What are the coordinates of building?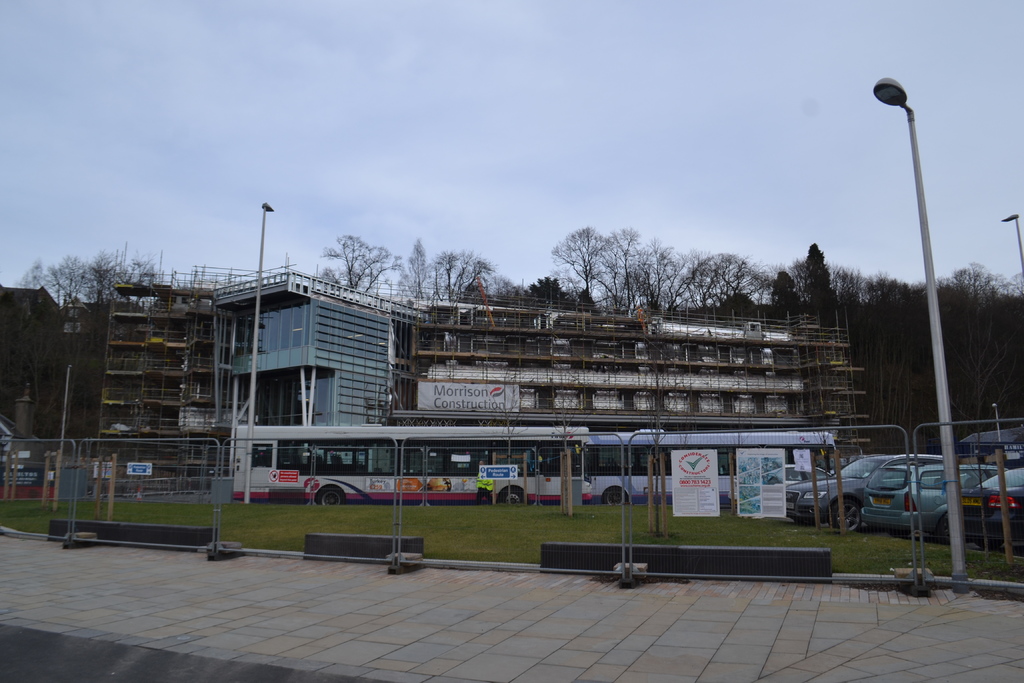
[89, 281, 234, 469].
